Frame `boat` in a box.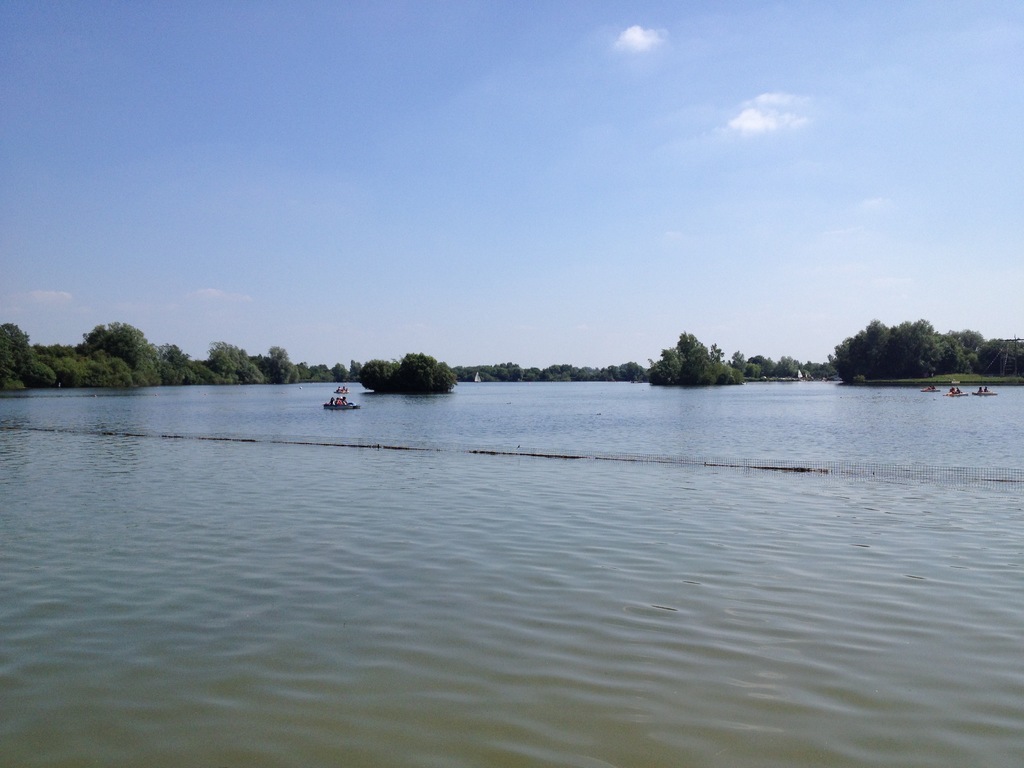
bbox(922, 388, 942, 393).
